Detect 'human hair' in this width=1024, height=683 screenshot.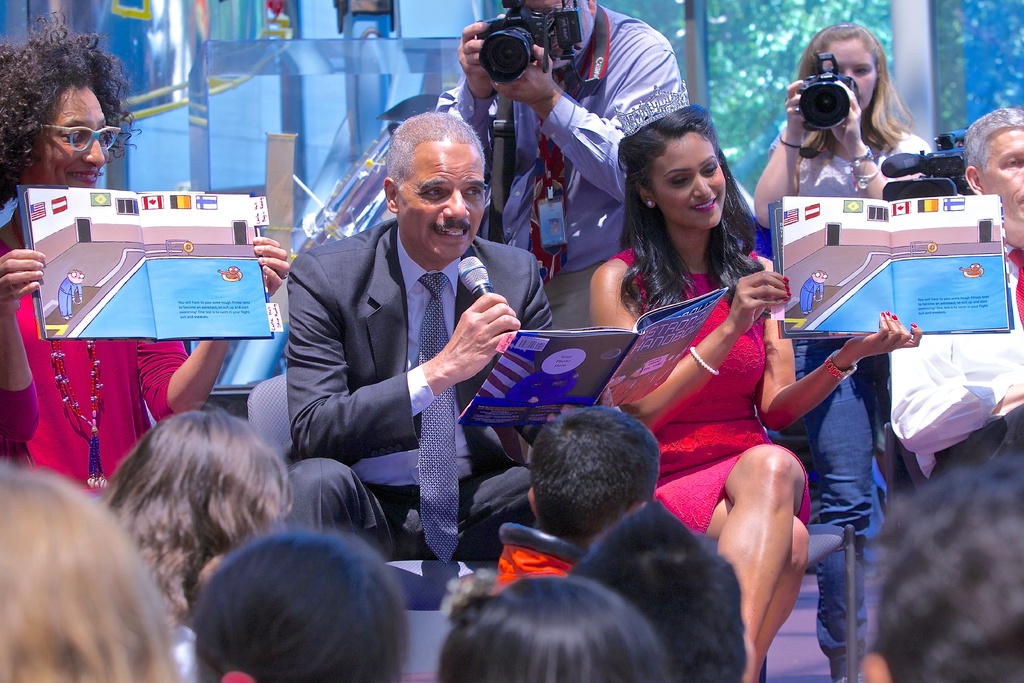
Detection: {"left": 791, "top": 22, "right": 918, "bottom": 163}.
